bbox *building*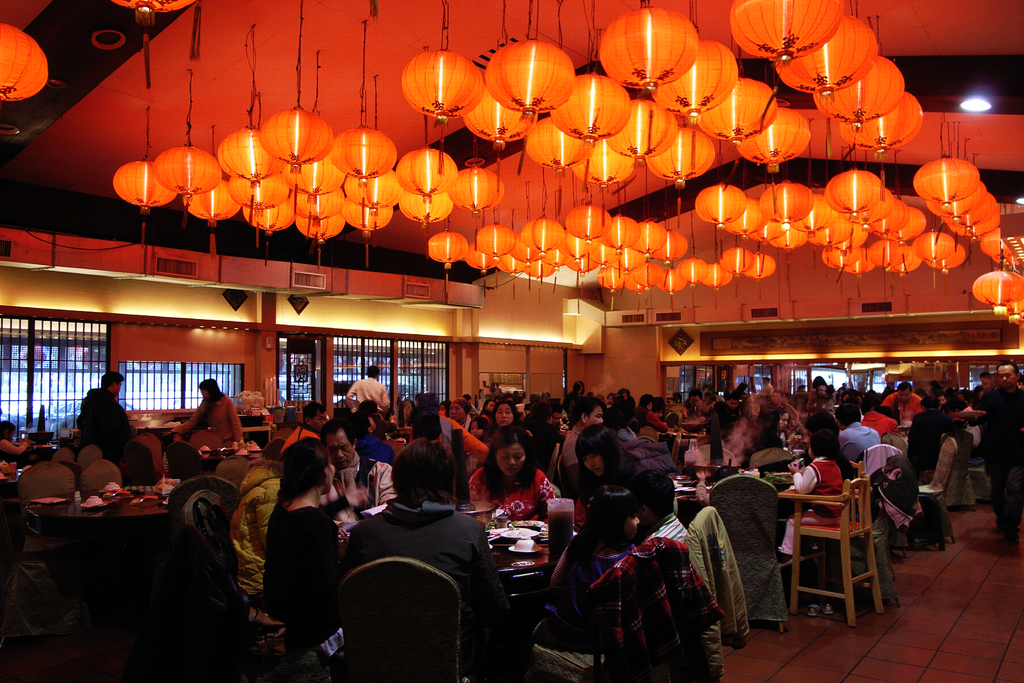
x1=0 y1=0 x2=1023 y2=681
